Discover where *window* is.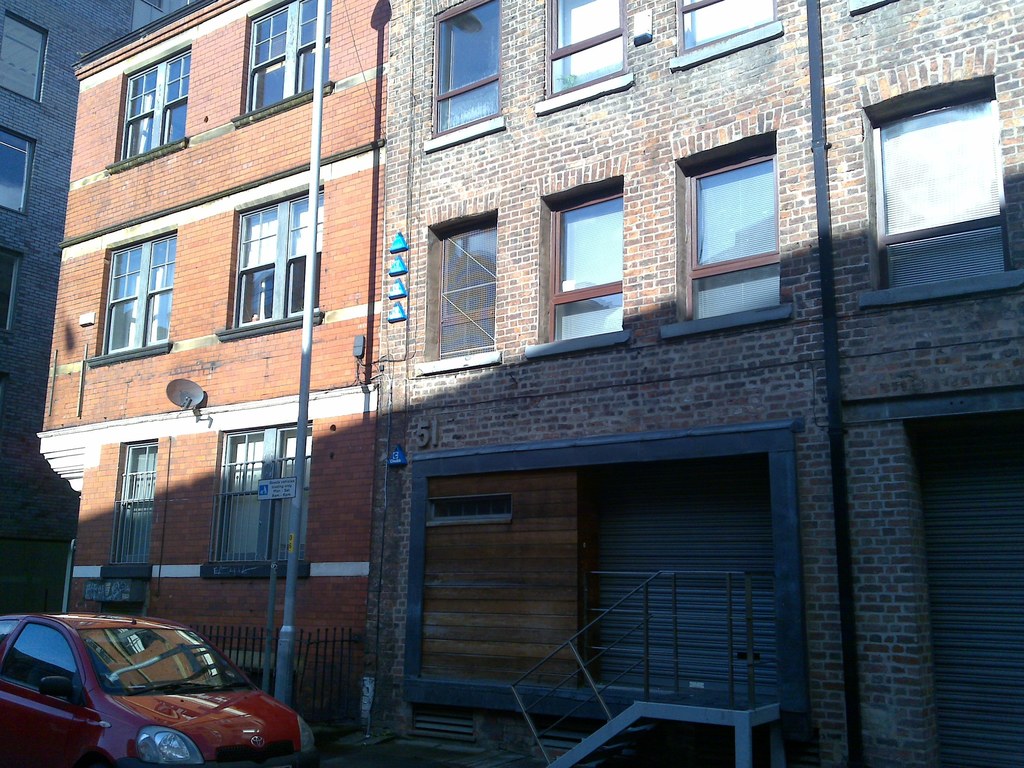
Discovered at (x1=0, y1=619, x2=86, y2=712).
